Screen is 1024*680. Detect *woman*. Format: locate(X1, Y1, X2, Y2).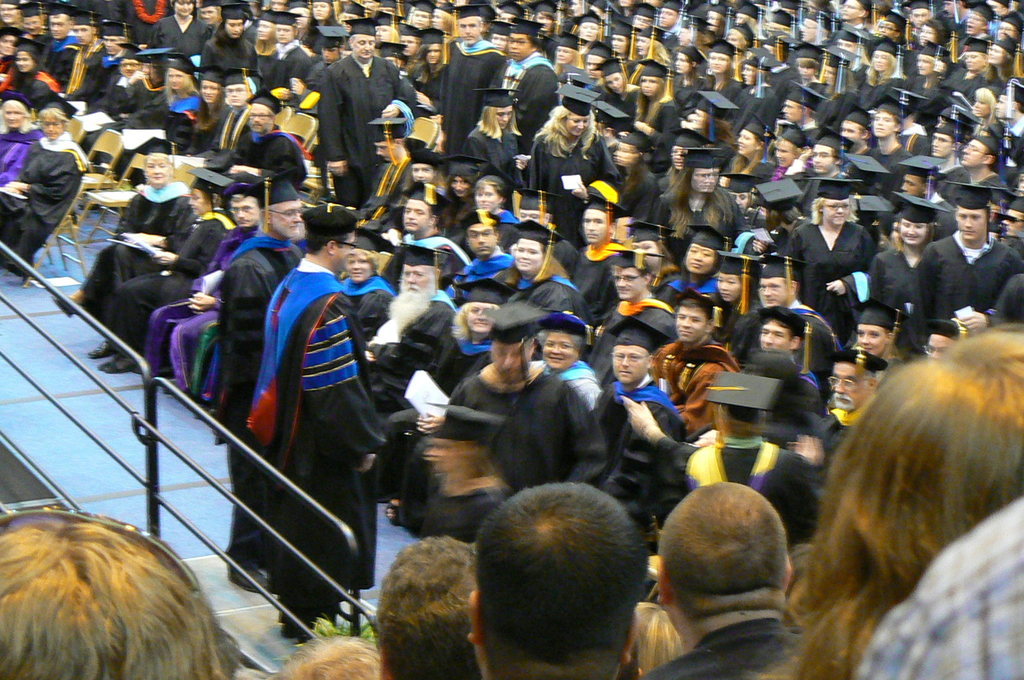
locate(767, 120, 811, 181).
